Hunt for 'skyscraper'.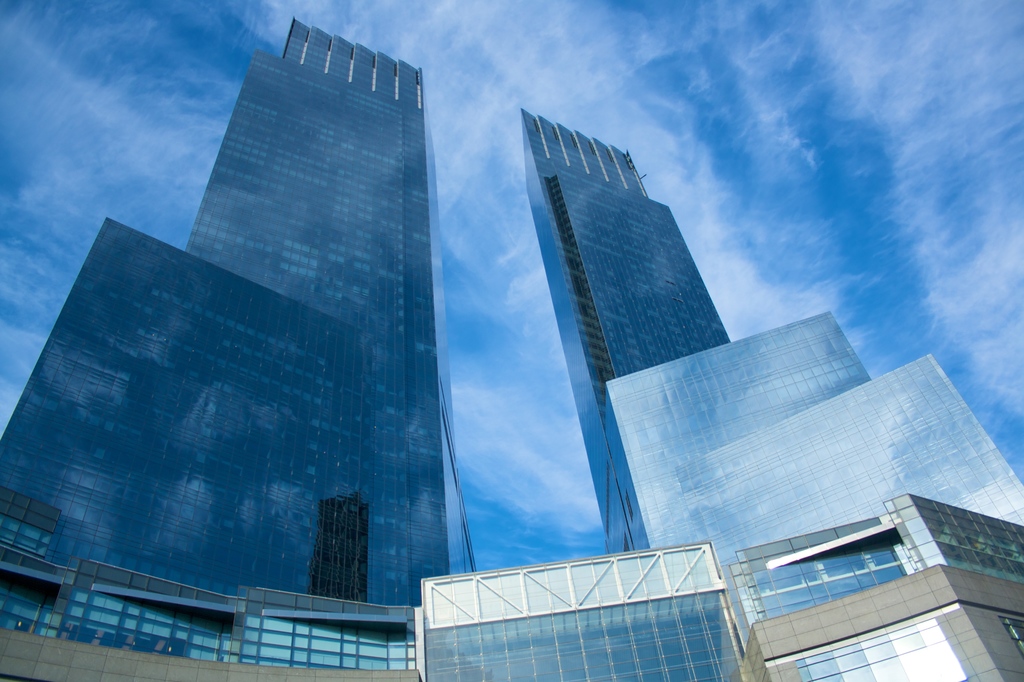
Hunted down at l=675, t=355, r=1023, b=564.
